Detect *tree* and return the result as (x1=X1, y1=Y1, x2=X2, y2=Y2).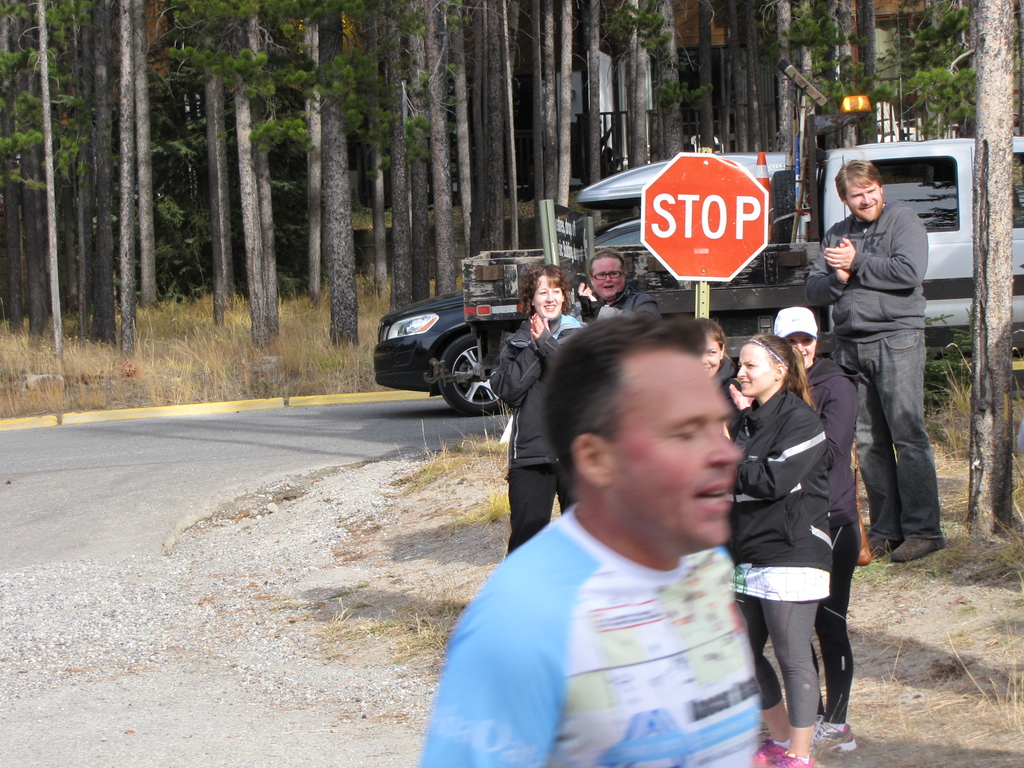
(x1=216, y1=0, x2=278, y2=359).
